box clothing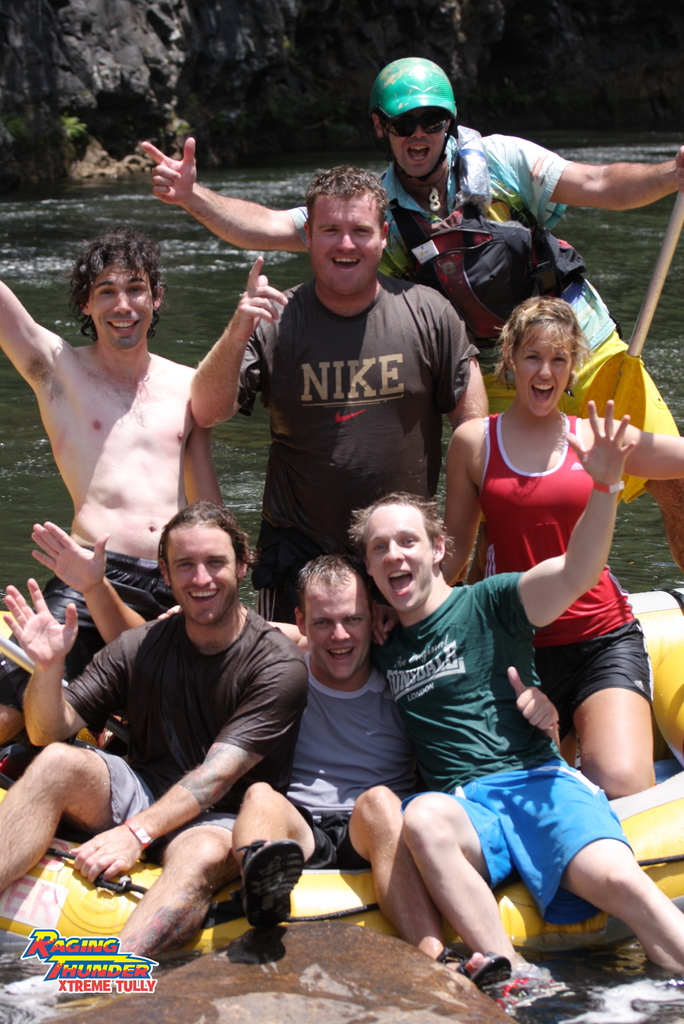
x1=294 y1=129 x2=683 y2=505
